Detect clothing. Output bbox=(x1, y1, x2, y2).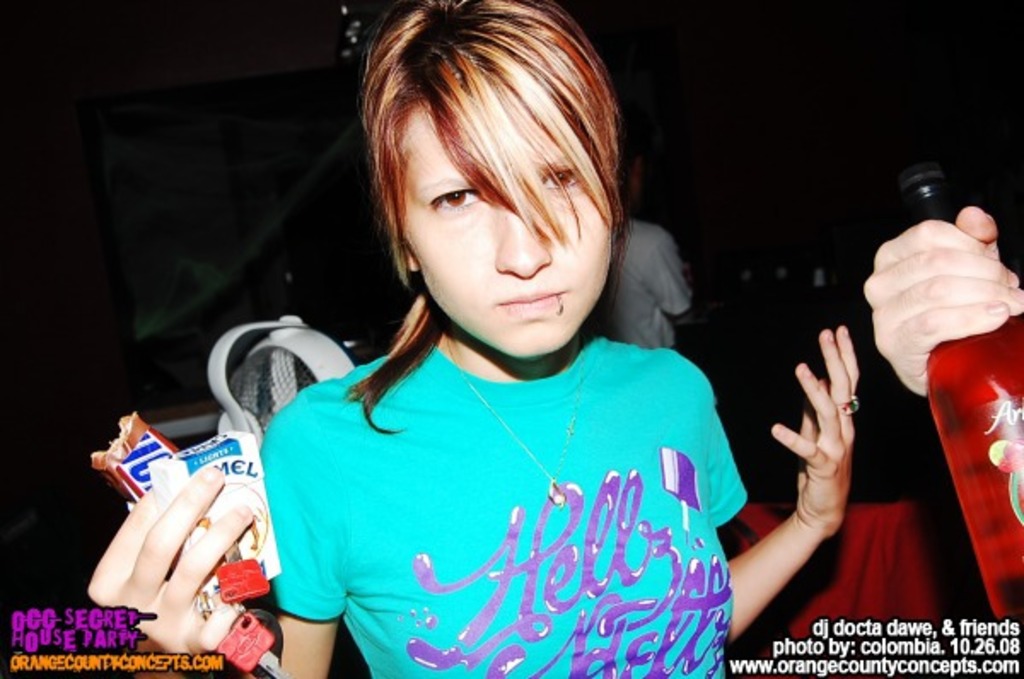
bbox=(222, 304, 783, 677).
